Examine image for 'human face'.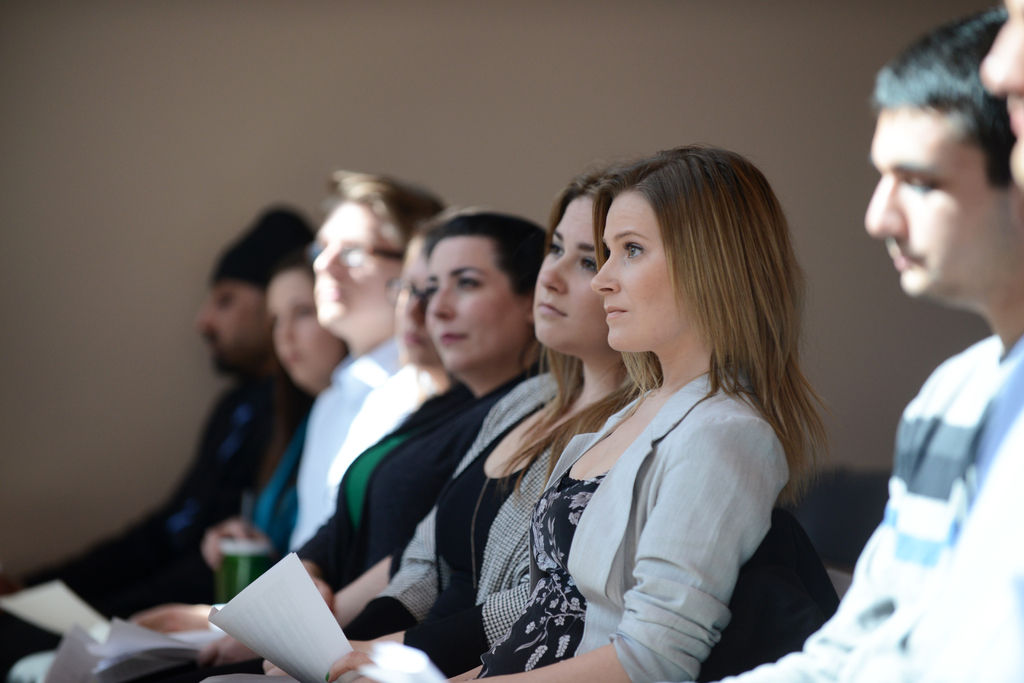
Examination result: (392, 244, 433, 365).
